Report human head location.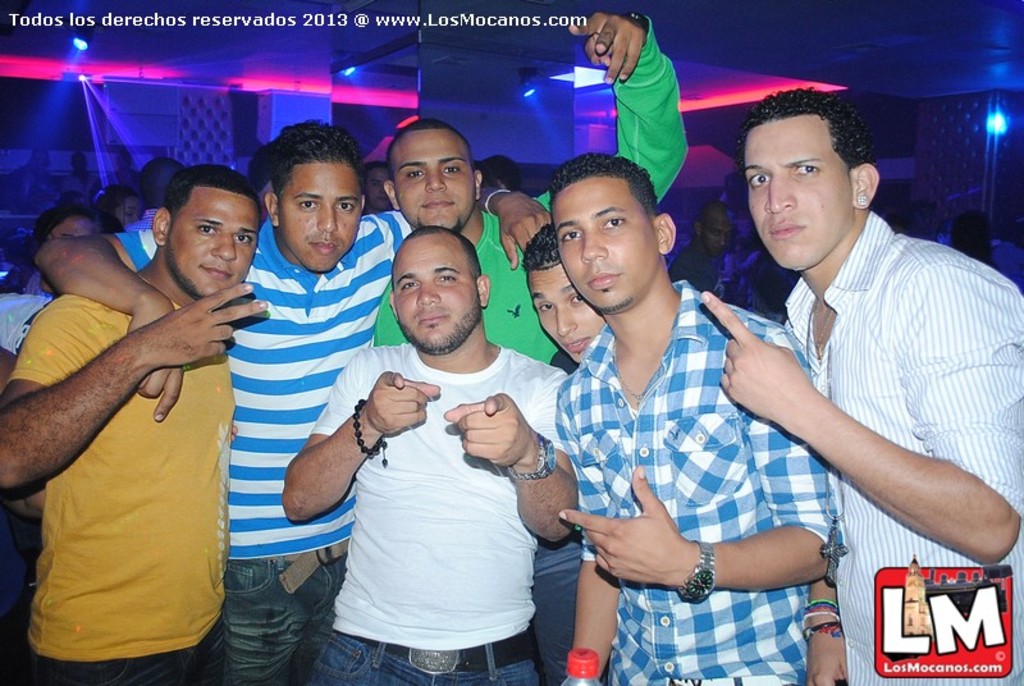
Report: [x1=388, y1=221, x2=494, y2=353].
